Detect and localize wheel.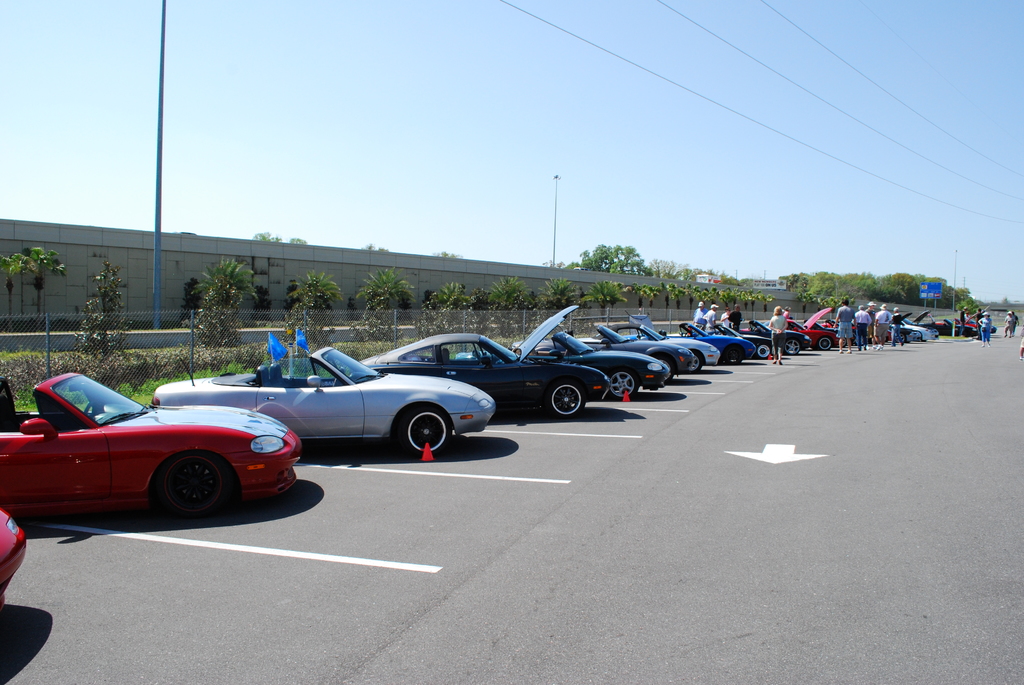
Localized at {"left": 684, "top": 351, "right": 705, "bottom": 376}.
